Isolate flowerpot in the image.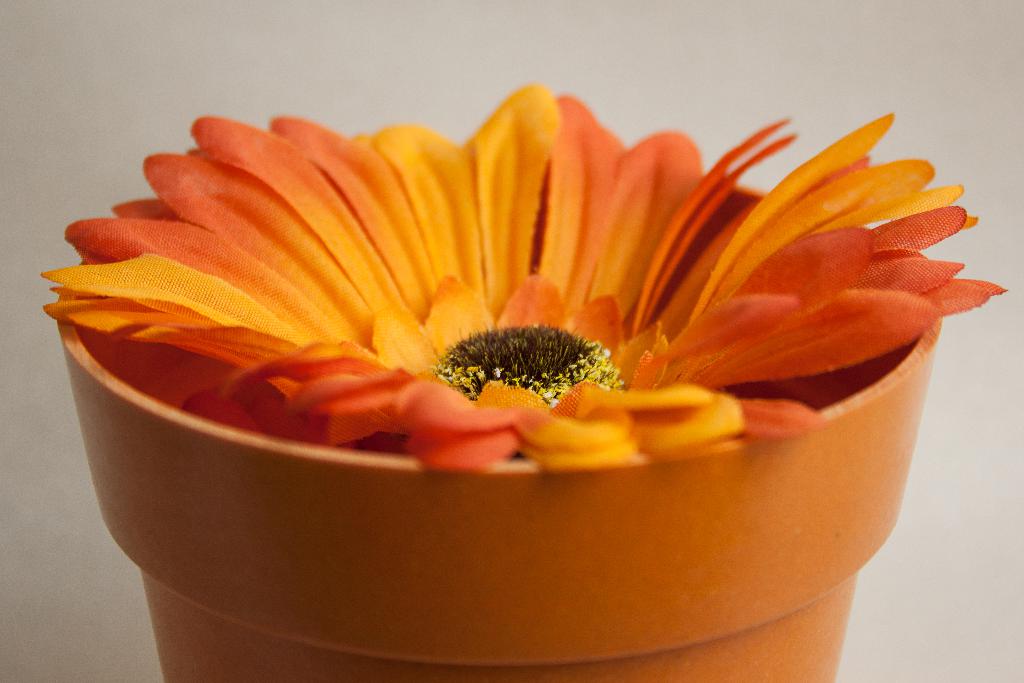
Isolated region: [33, 259, 846, 649].
